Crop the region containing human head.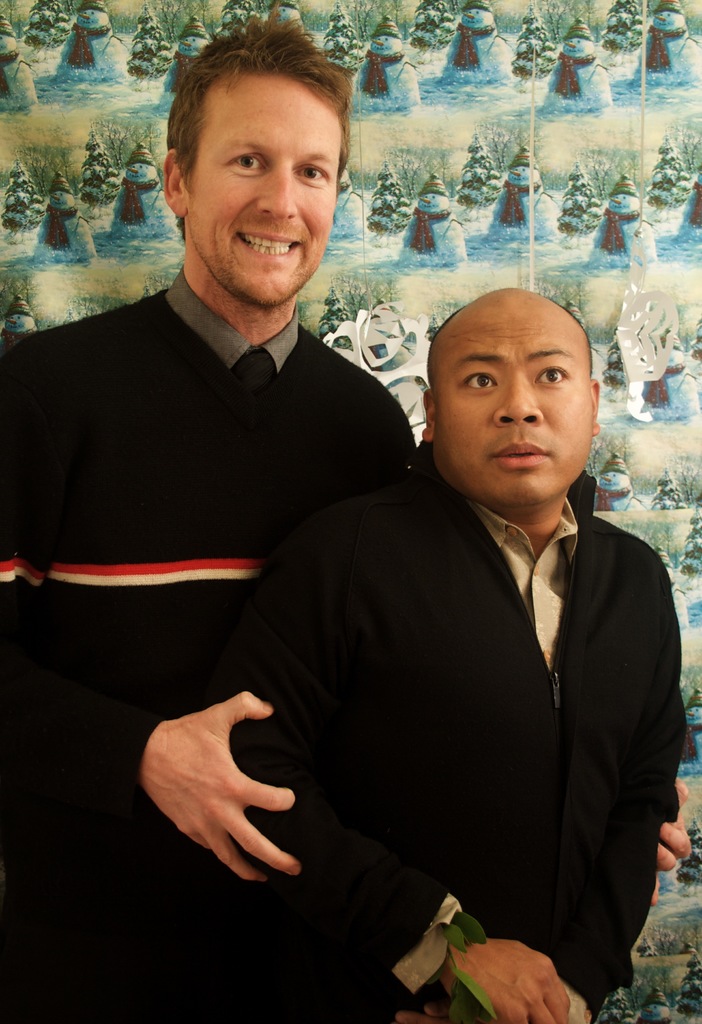
Crop region: pyautogui.locateOnScreen(419, 285, 603, 504).
